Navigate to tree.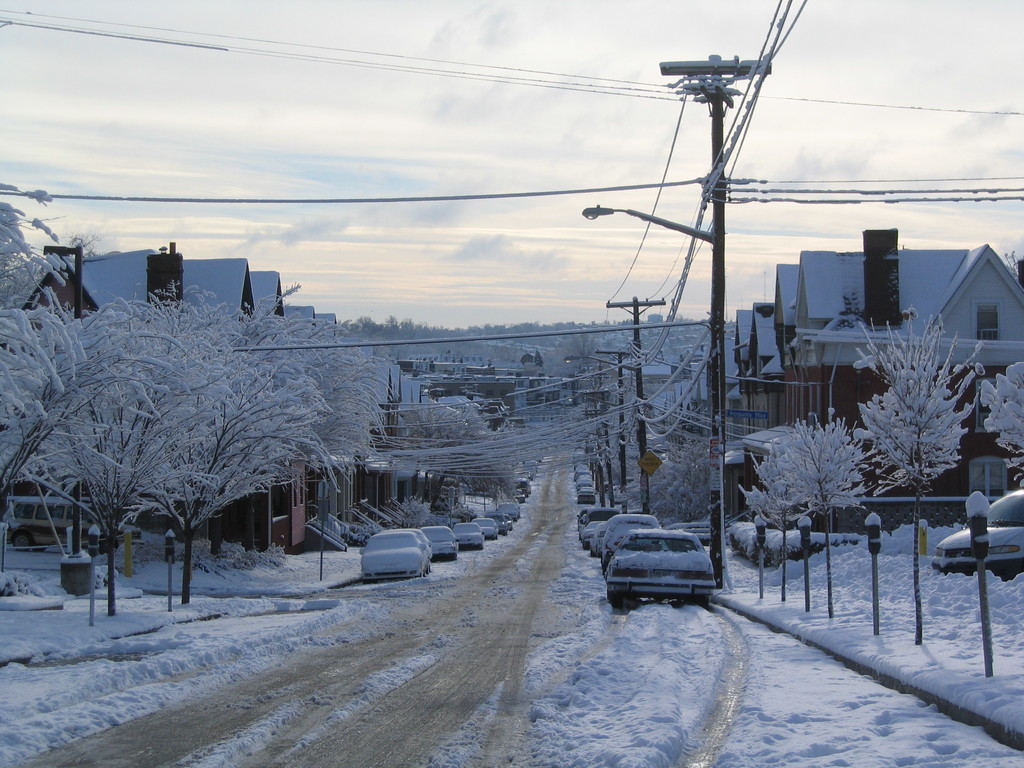
Navigation target: crop(120, 280, 355, 627).
